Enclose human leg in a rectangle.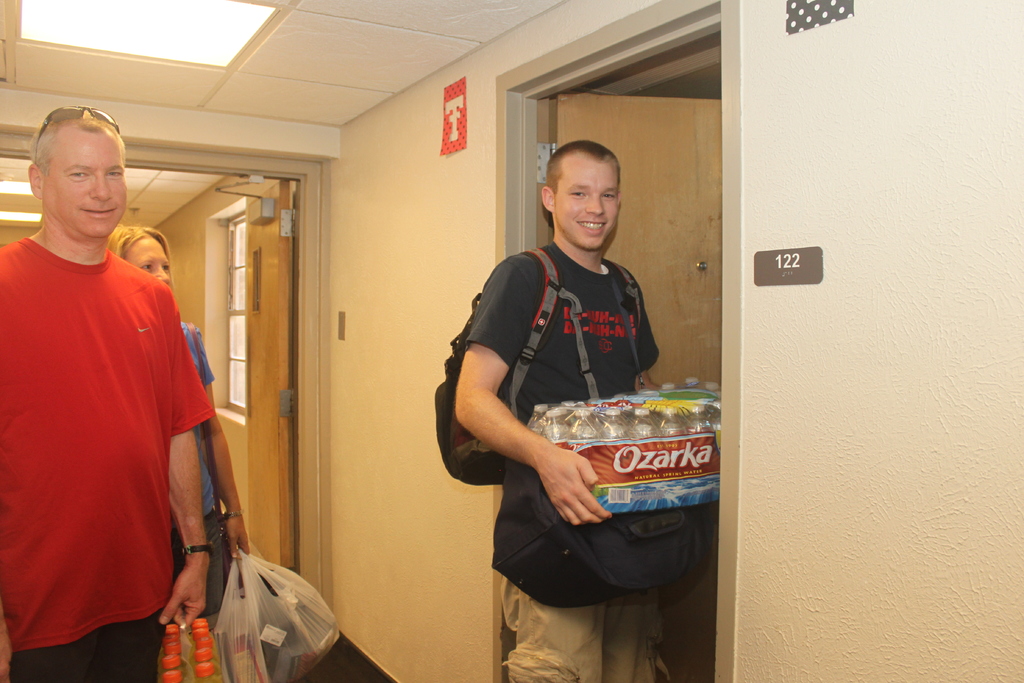
BBox(172, 514, 225, 640).
